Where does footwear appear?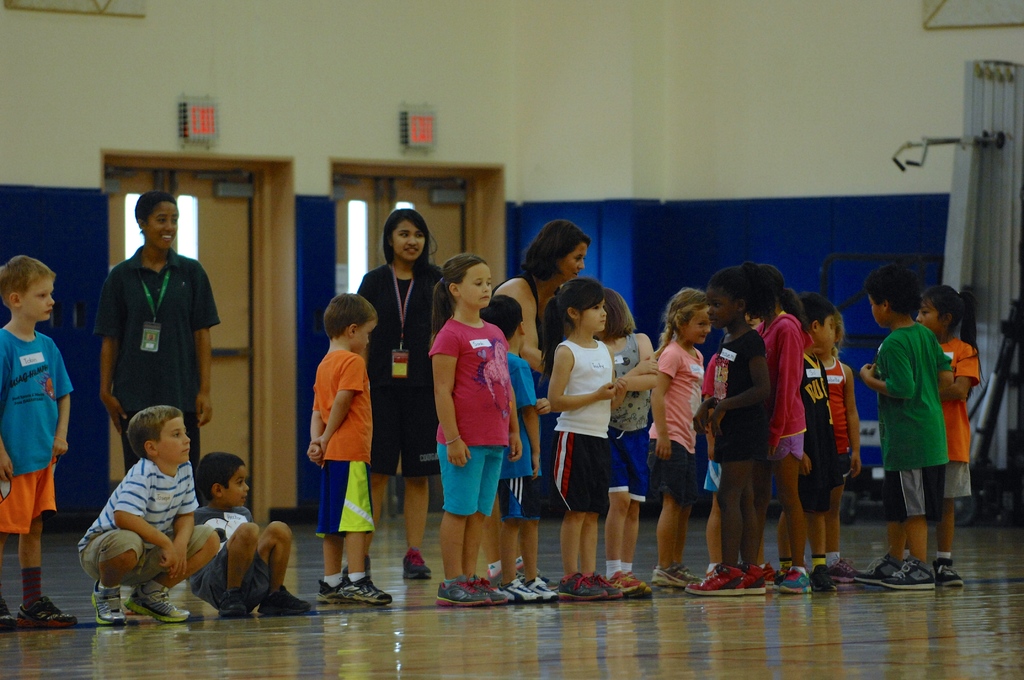
Appears at box(856, 555, 904, 587).
